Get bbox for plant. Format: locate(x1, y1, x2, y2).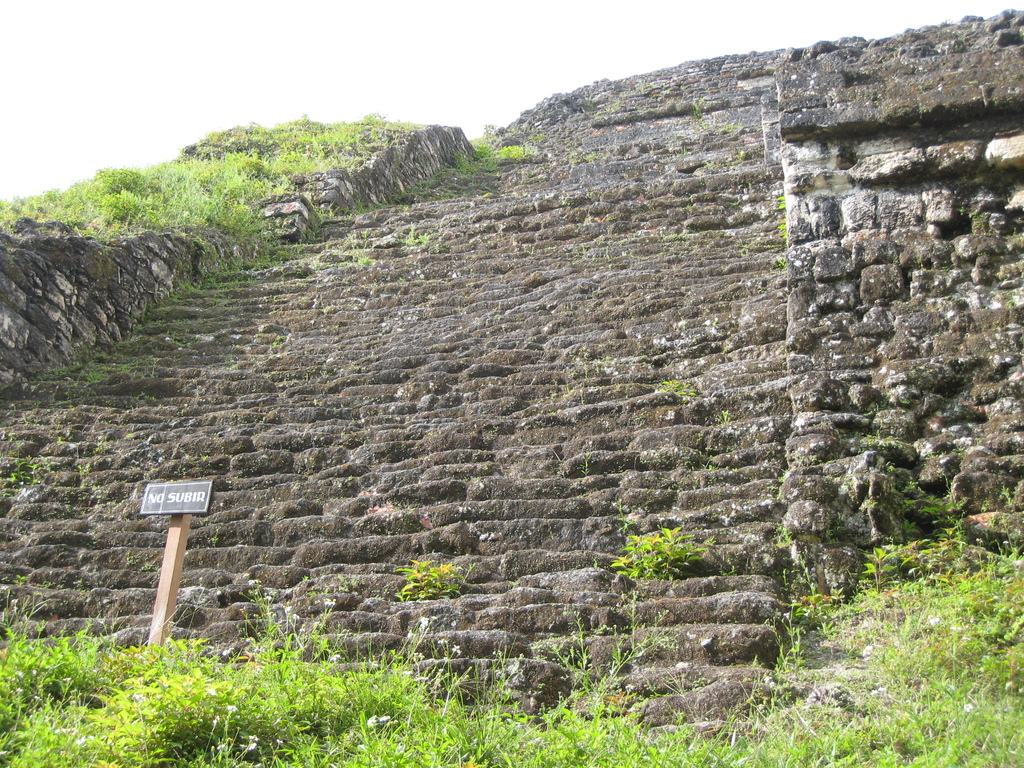
locate(609, 516, 705, 590).
